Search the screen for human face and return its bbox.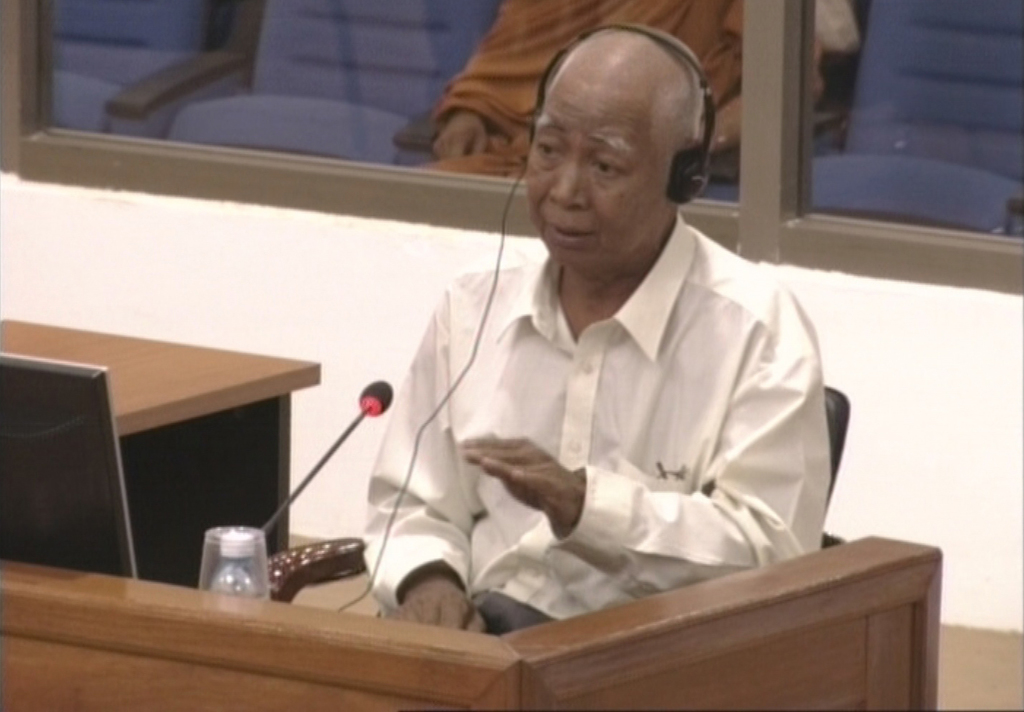
Found: (524, 51, 666, 270).
